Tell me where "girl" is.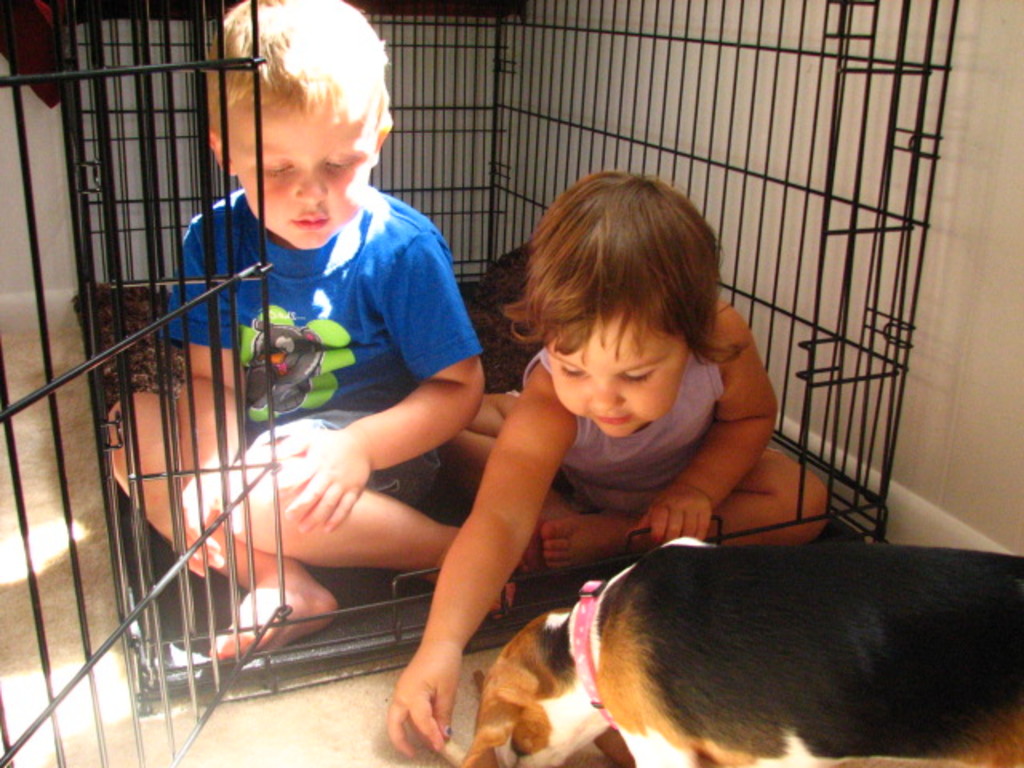
"girl" is at 378/171/827/758.
